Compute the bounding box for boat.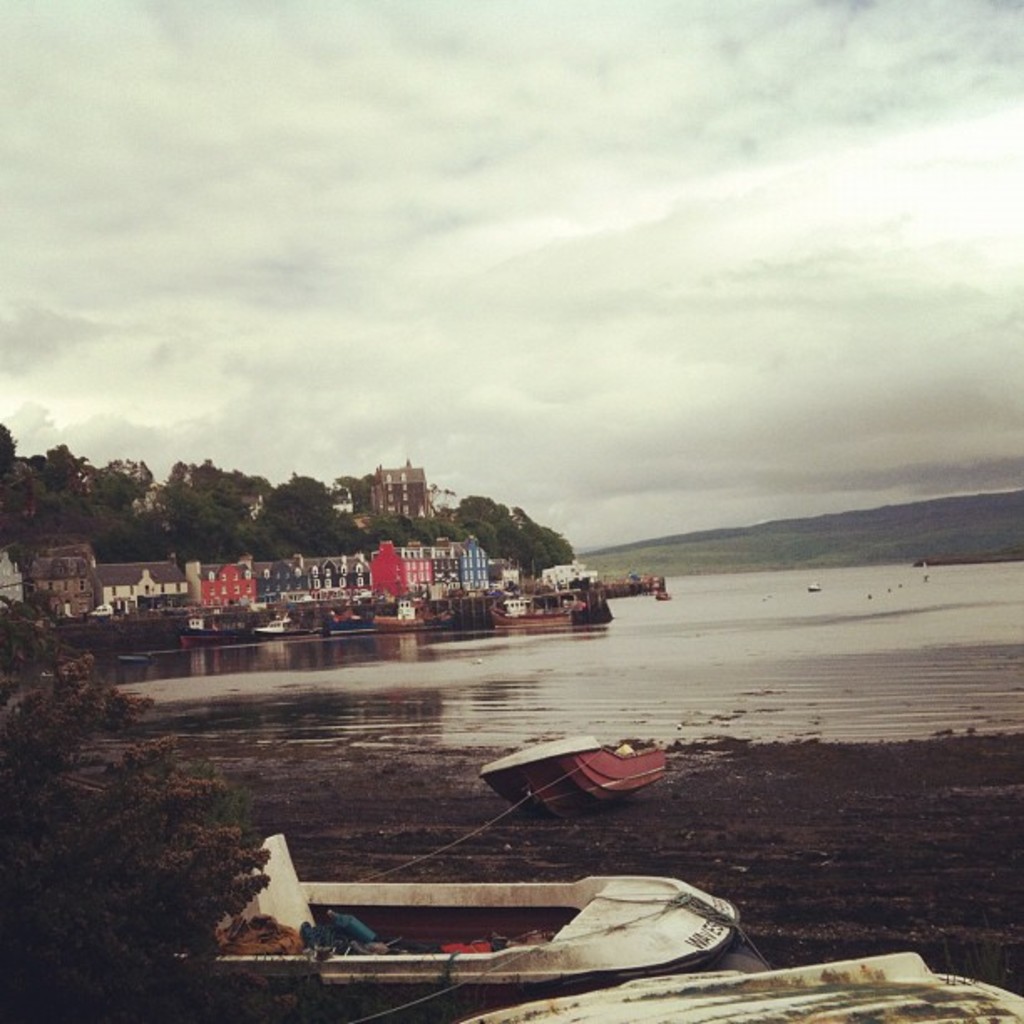
bbox(806, 577, 828, 589).
